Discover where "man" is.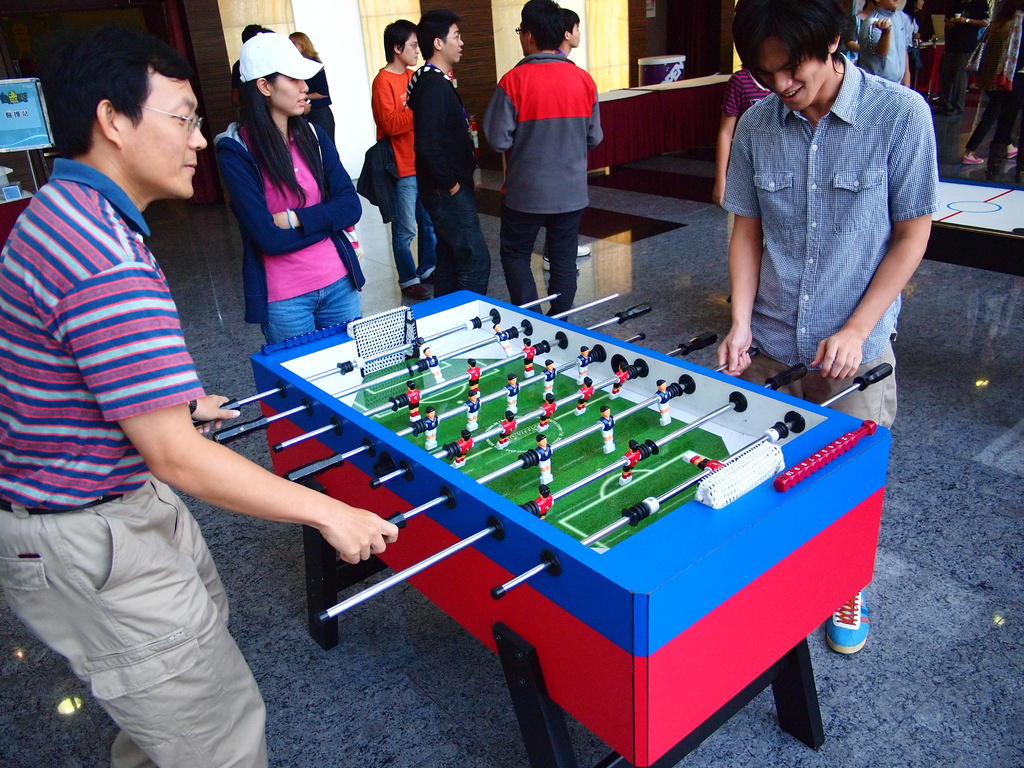
Discovered at BBox(714, 0, 934, 664).
